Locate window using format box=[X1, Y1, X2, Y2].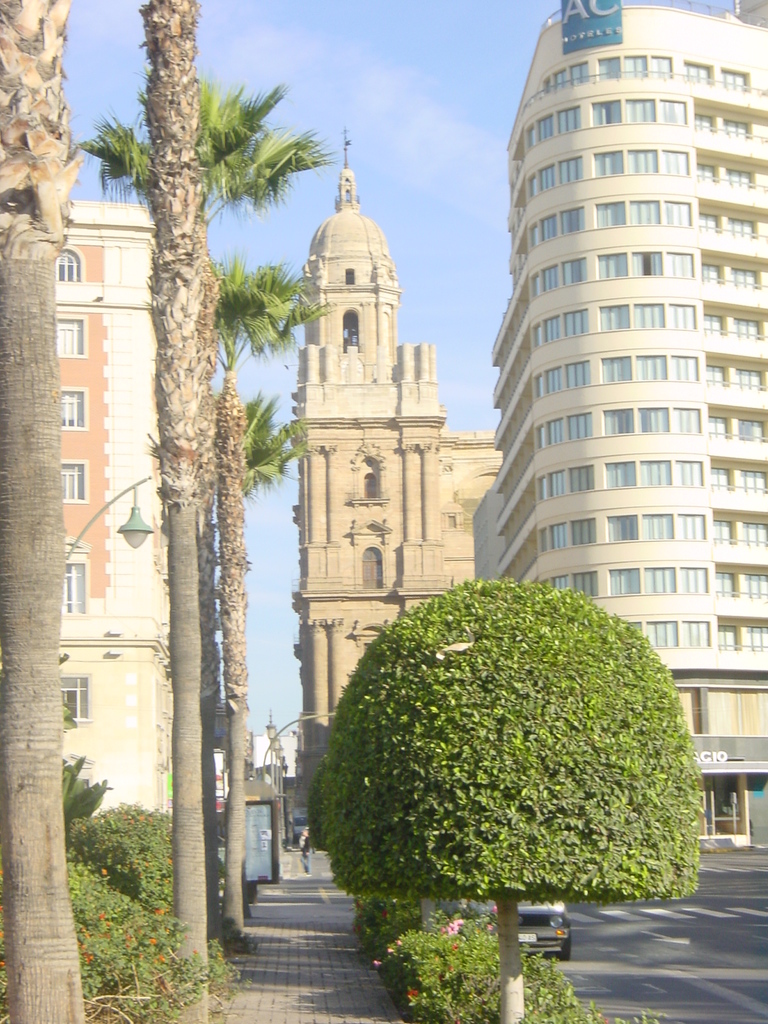
box=[591, 149, 622, 177].
